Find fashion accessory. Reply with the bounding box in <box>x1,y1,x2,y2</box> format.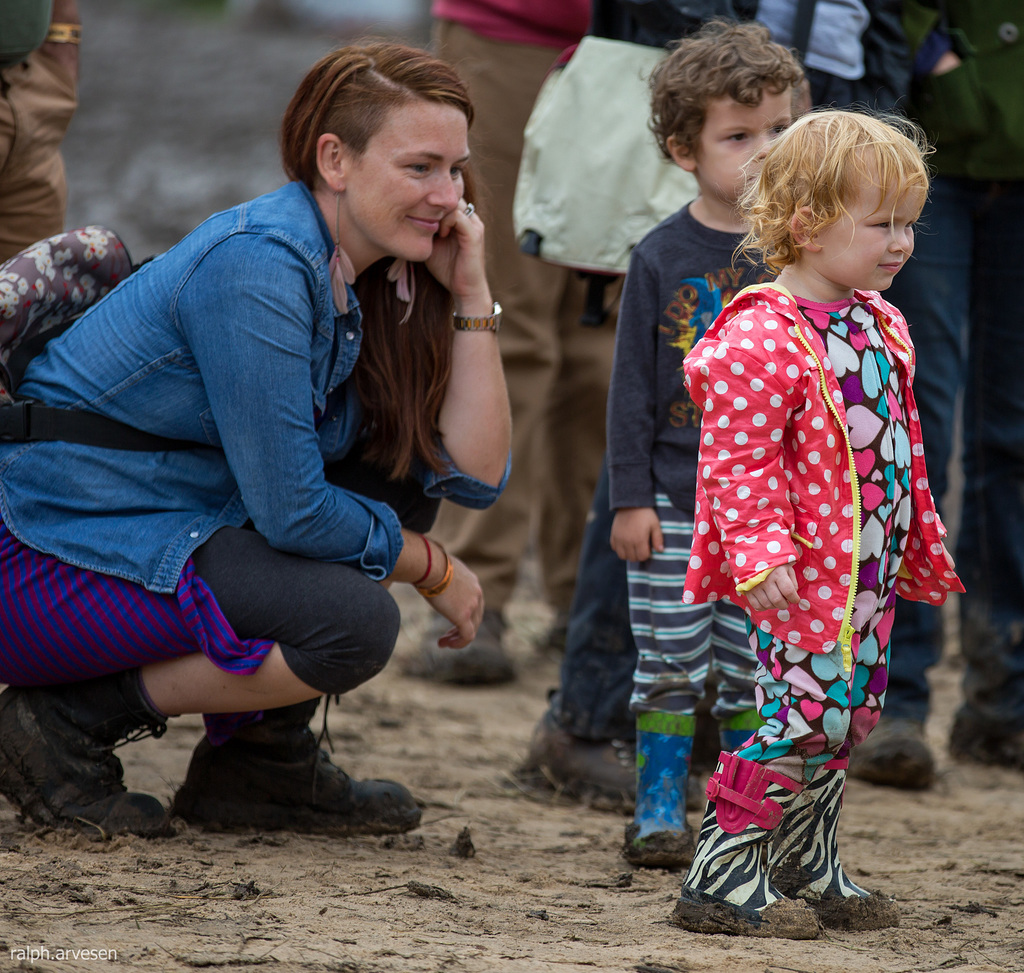
<box>416,528,431,583</box>.
